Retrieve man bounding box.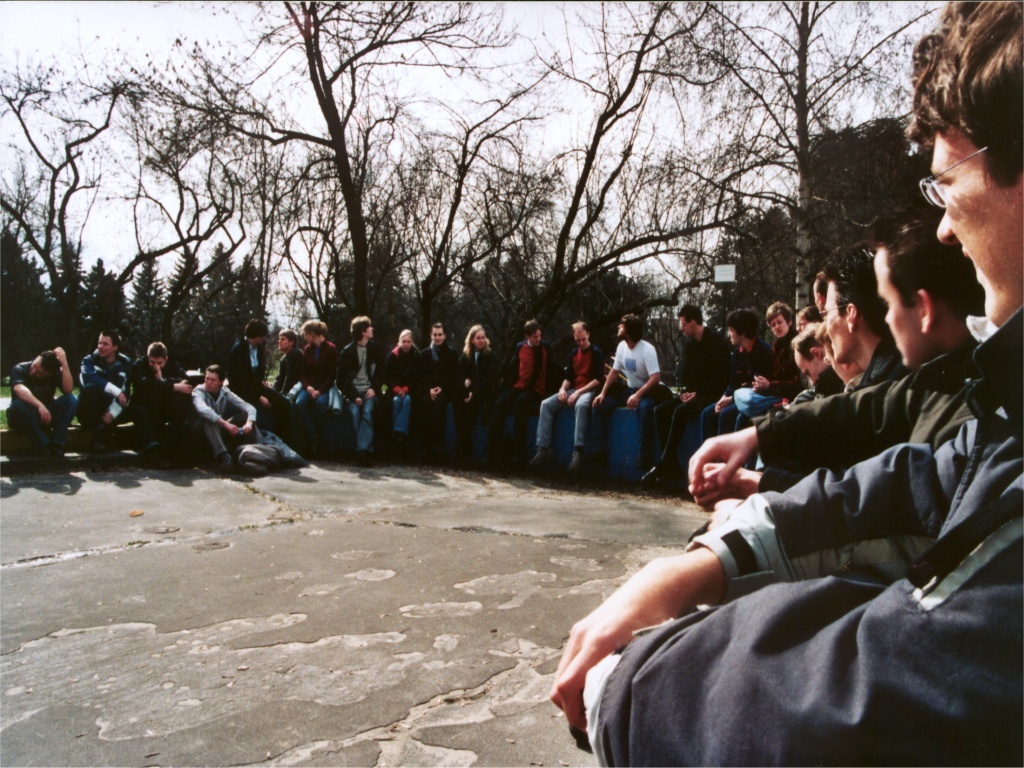
Bounding box: left=811, top=270, right=827, bottom=321.
